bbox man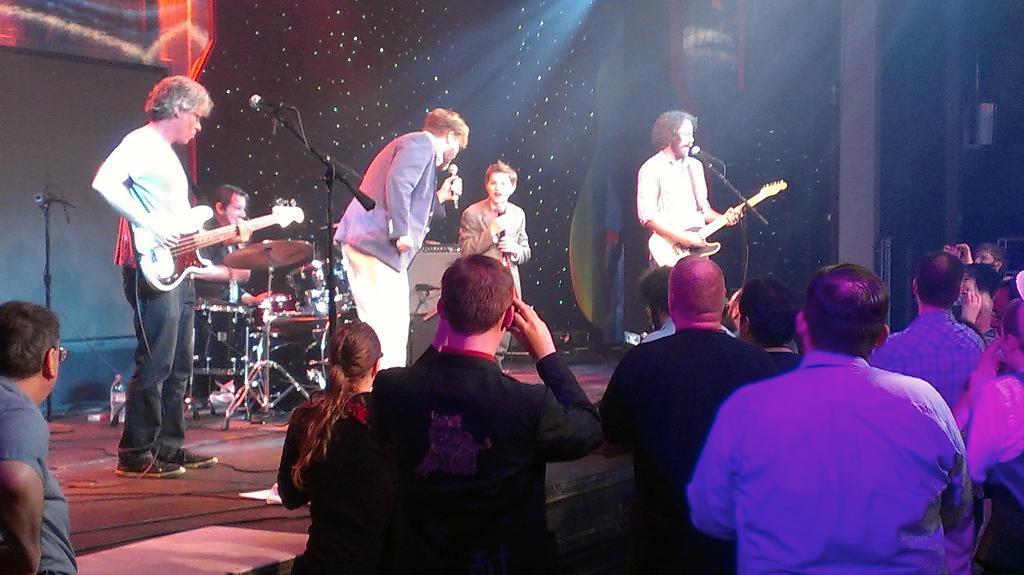
pyautogui.locateOnScreen(598, 254, 778, 574)
